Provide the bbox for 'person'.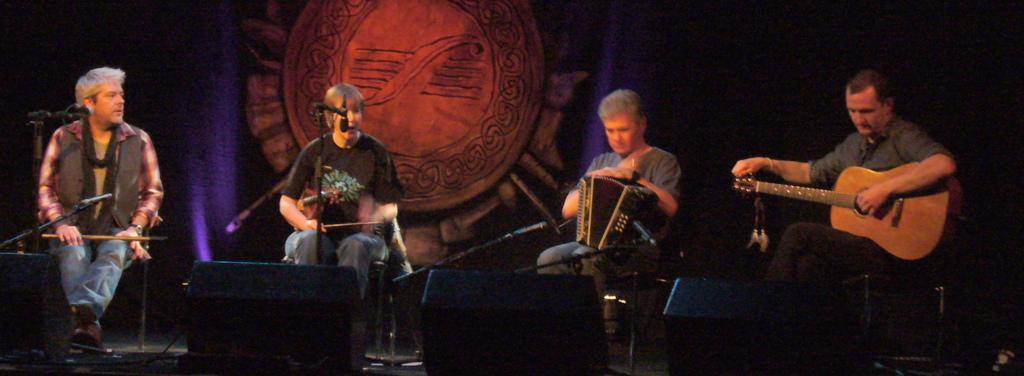
{"left": 38, "top": 67, "right": 164, "bottom": 350}.
